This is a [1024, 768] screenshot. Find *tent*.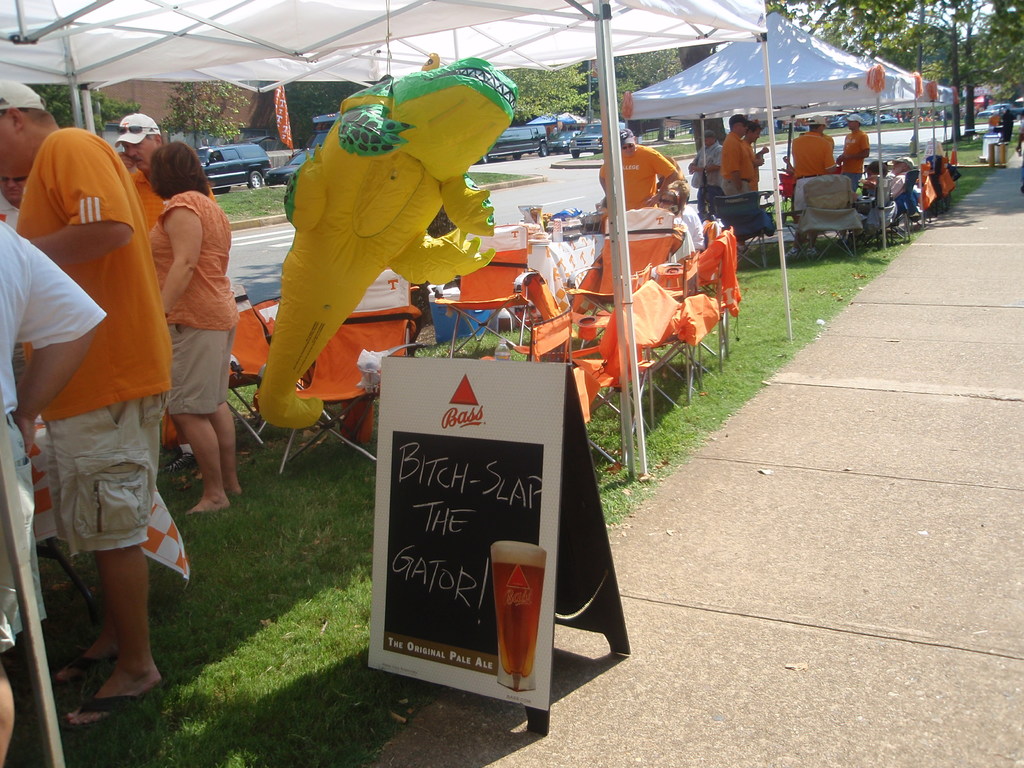
Bounding box: <box>271,84,298,147</box>.
